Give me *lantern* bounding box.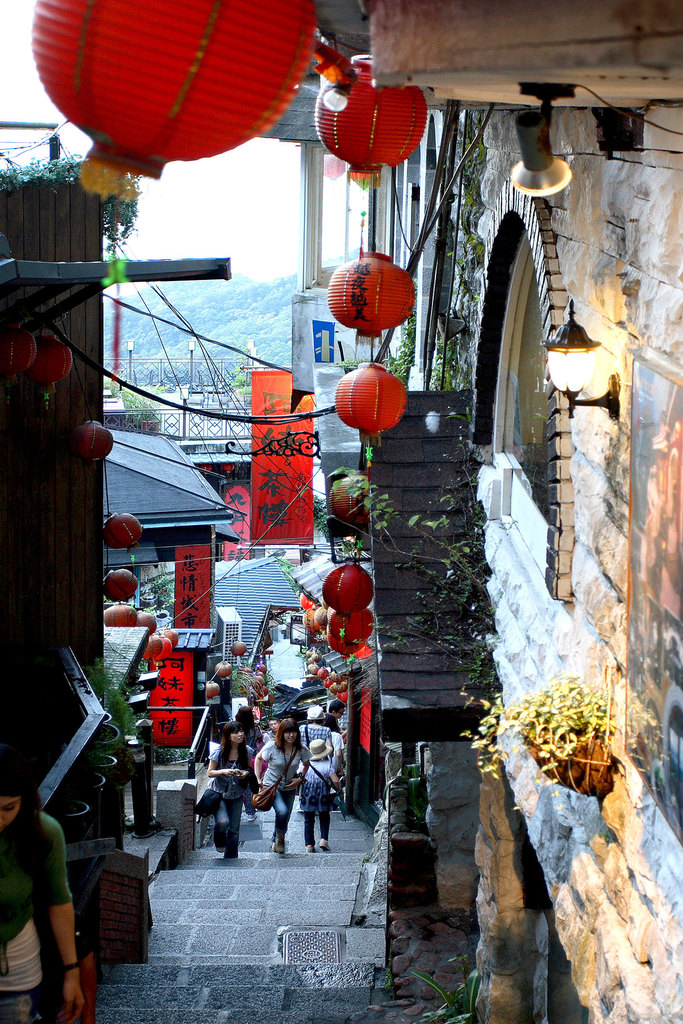
rect(550, 300, 618, 421).
